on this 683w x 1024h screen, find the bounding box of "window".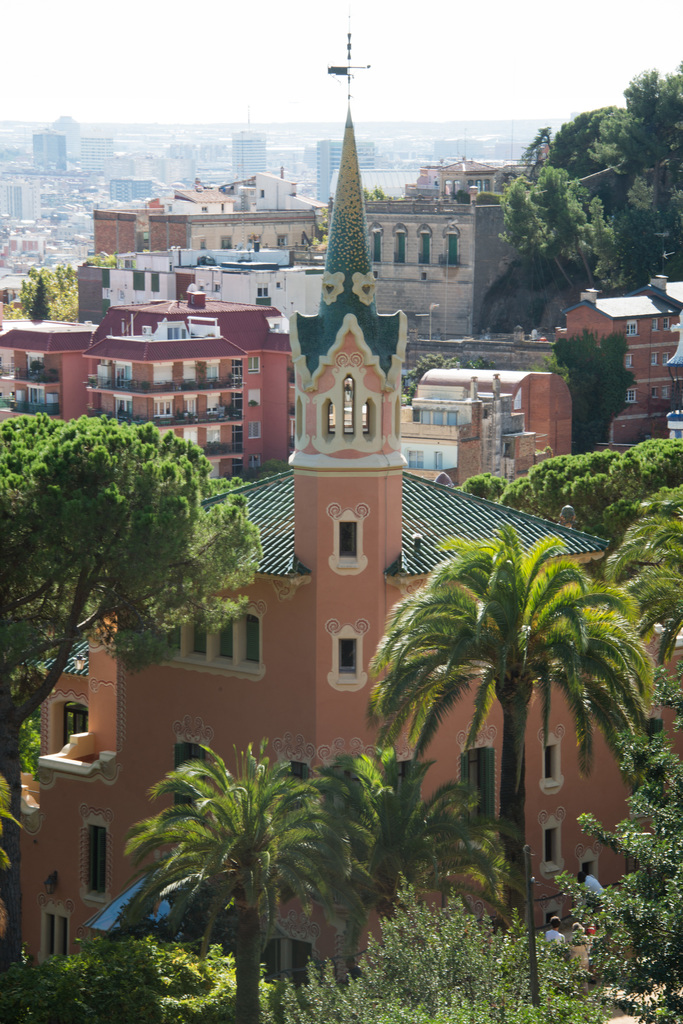
Bounding box: [left=148, top=388, right=176, bottom=421].
